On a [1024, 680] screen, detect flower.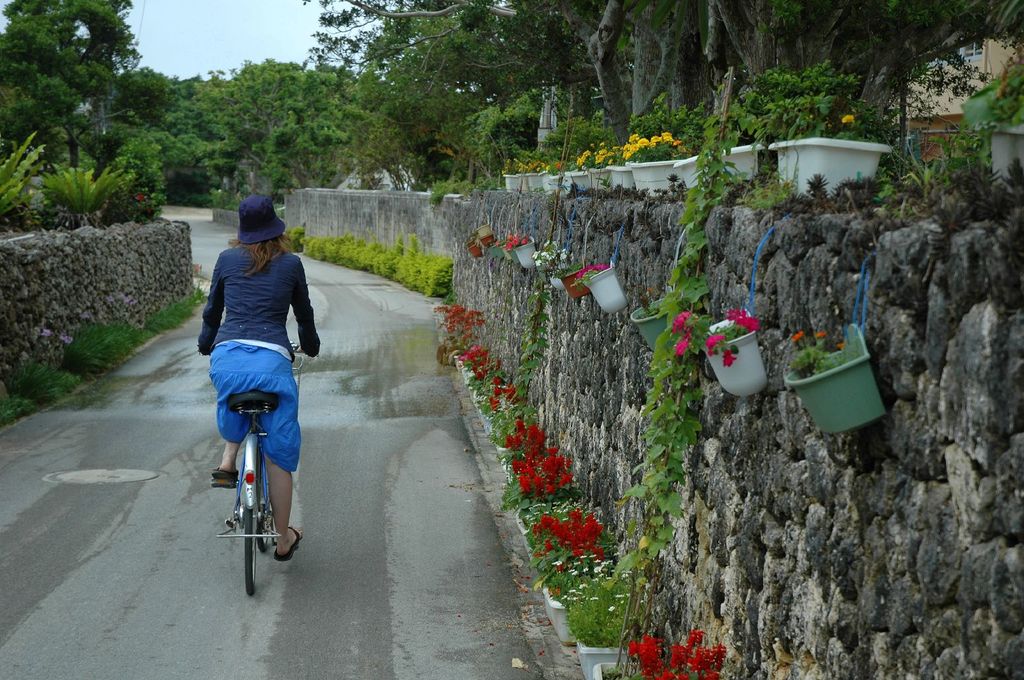
pyautogui.locateOnScreen(137, 191, 146, 201).
